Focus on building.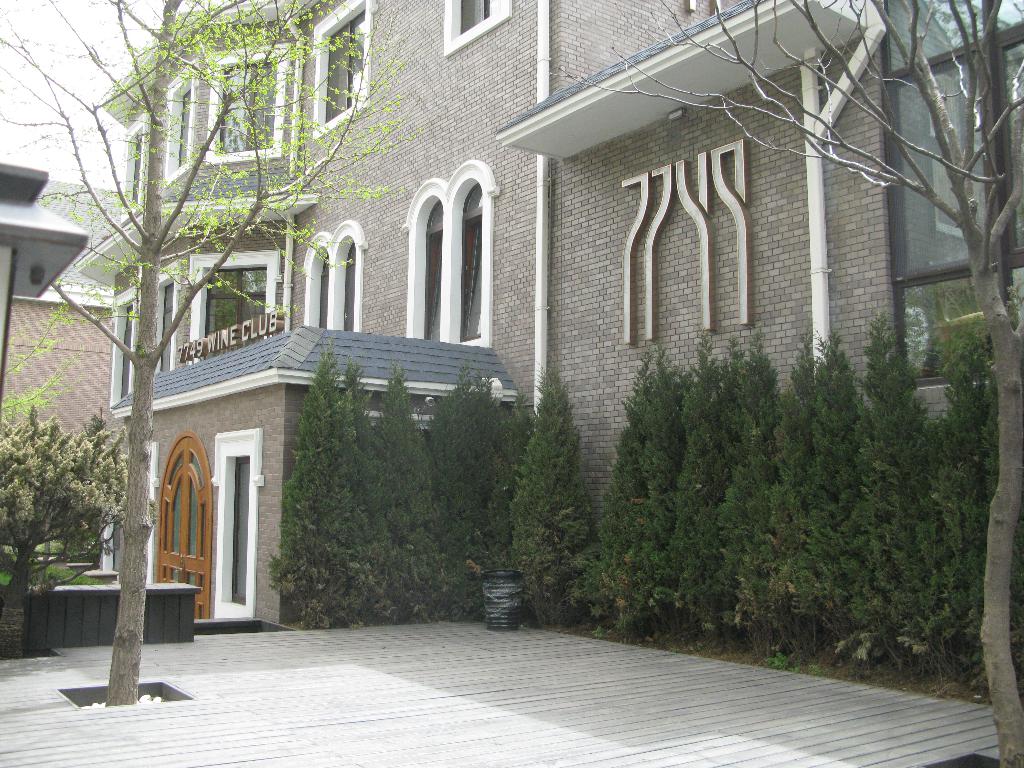
Focused at box=[0, 159, 87, 404].
